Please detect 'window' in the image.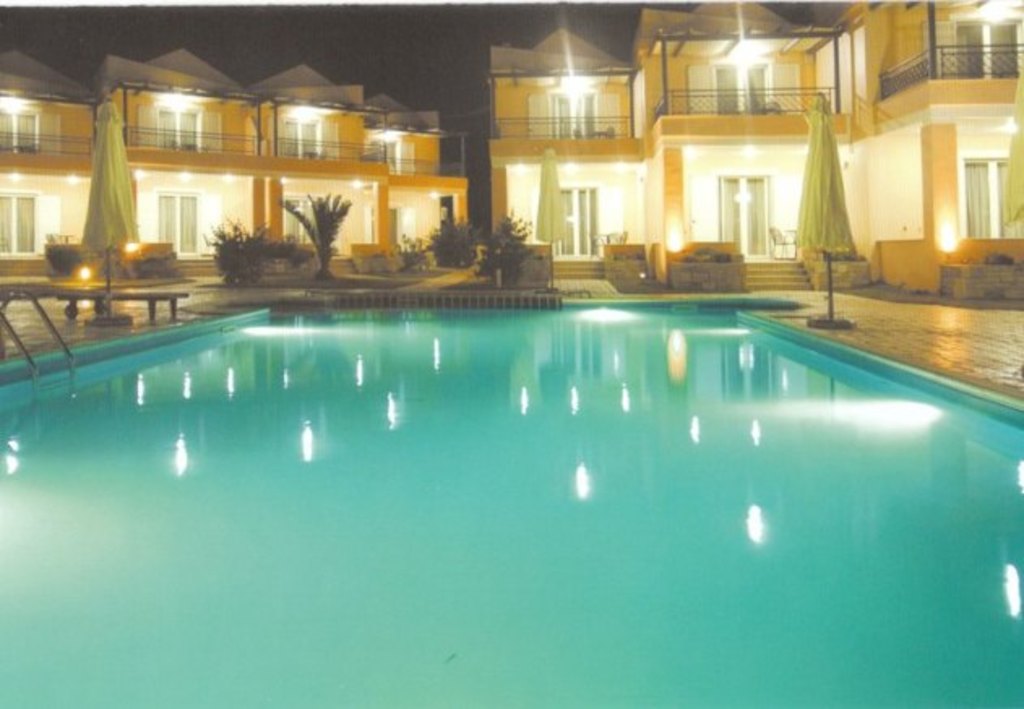
{"left": 719, "top": 65, "right": 771, "bottom": 112}.
